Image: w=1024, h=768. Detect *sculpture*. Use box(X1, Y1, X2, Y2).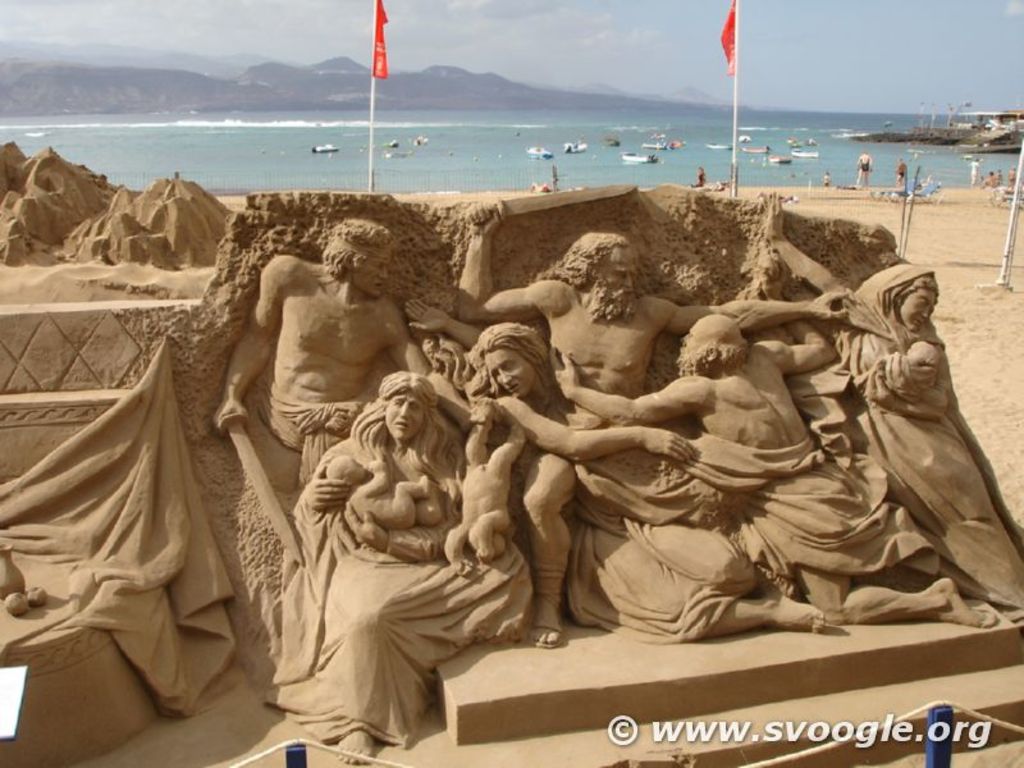
box(754, 216, 1023, 604).
